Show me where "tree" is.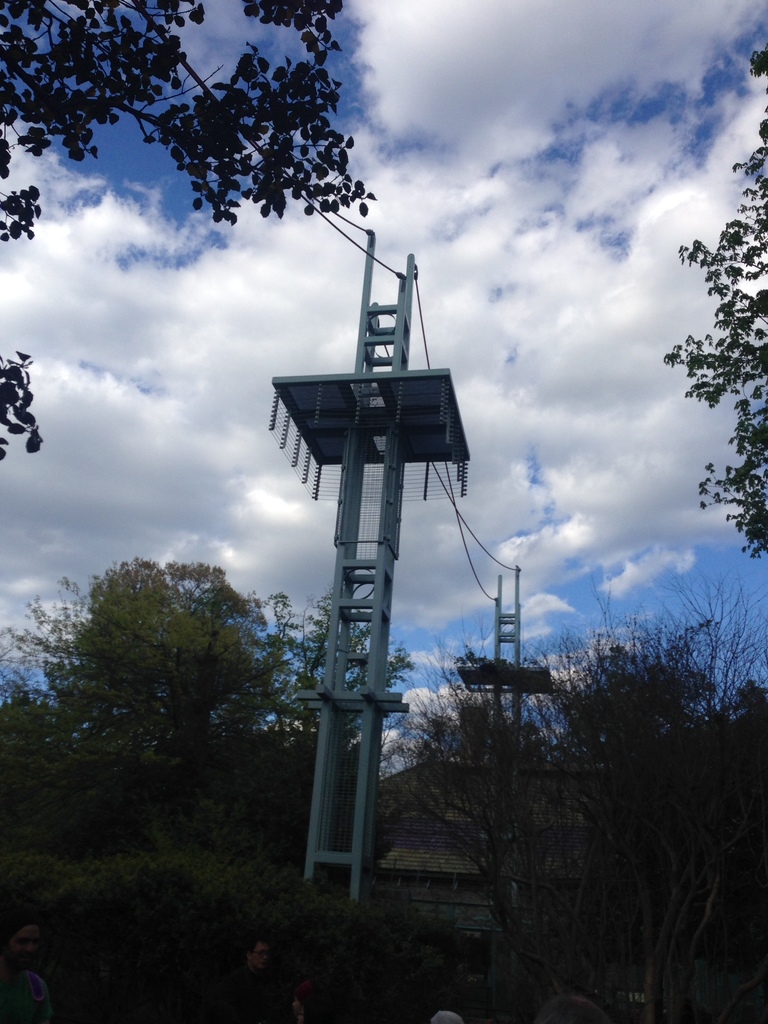
"tree" is at BBox(36, 513, 312, 900).
